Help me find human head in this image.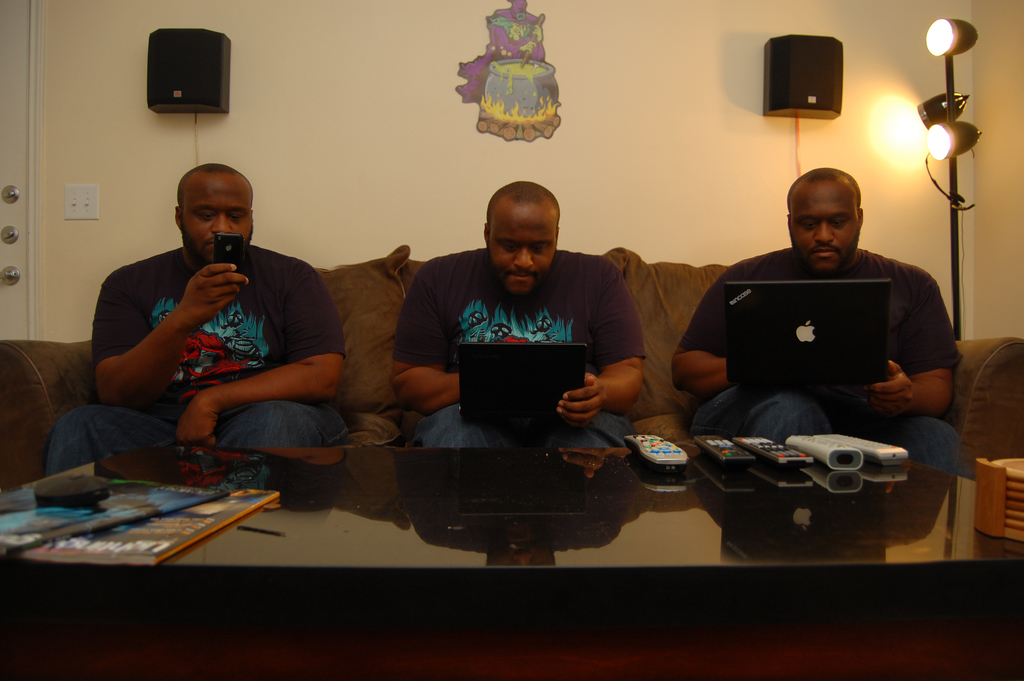
Found it: (477,178,582,293).
